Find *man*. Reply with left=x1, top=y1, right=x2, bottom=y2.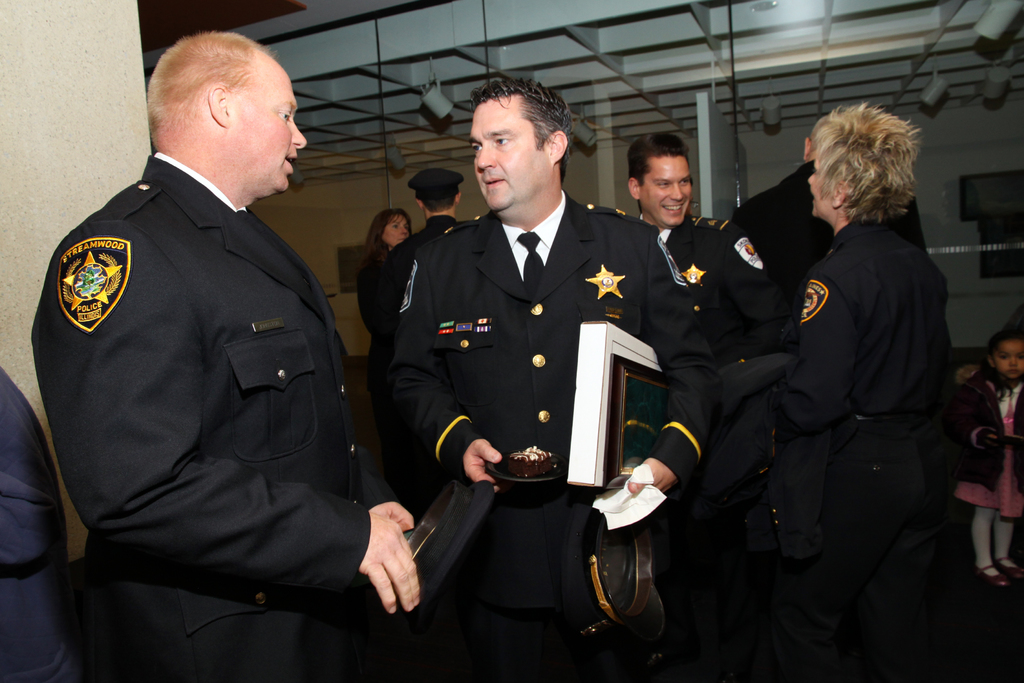
left=375, top=153, right=471, bottom=347.
